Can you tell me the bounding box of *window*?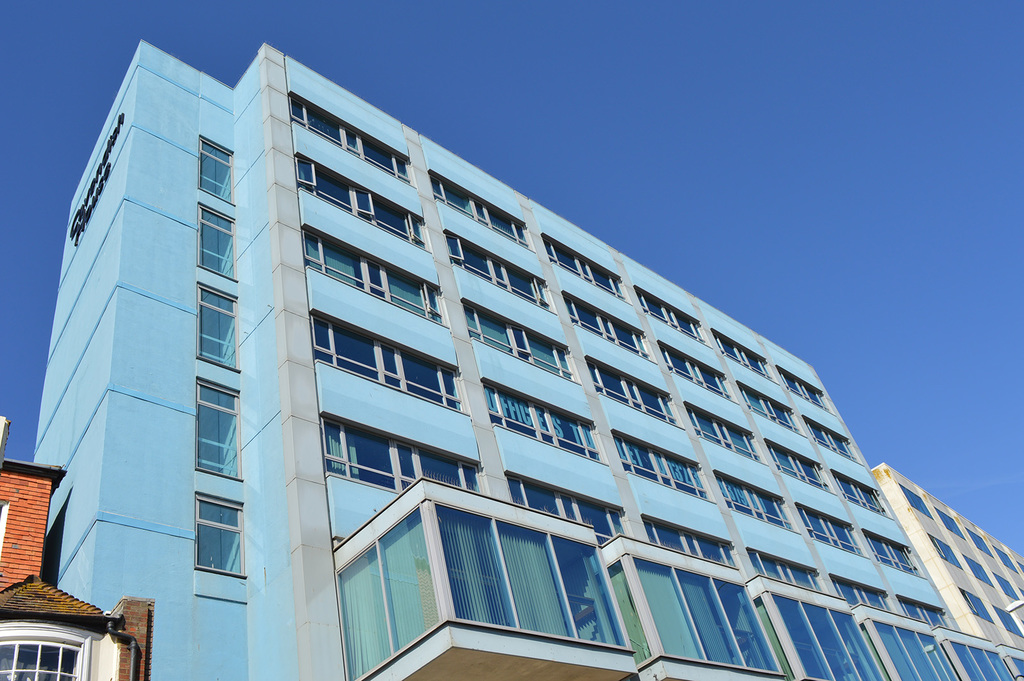
rect(196, 198, 237, 280).
